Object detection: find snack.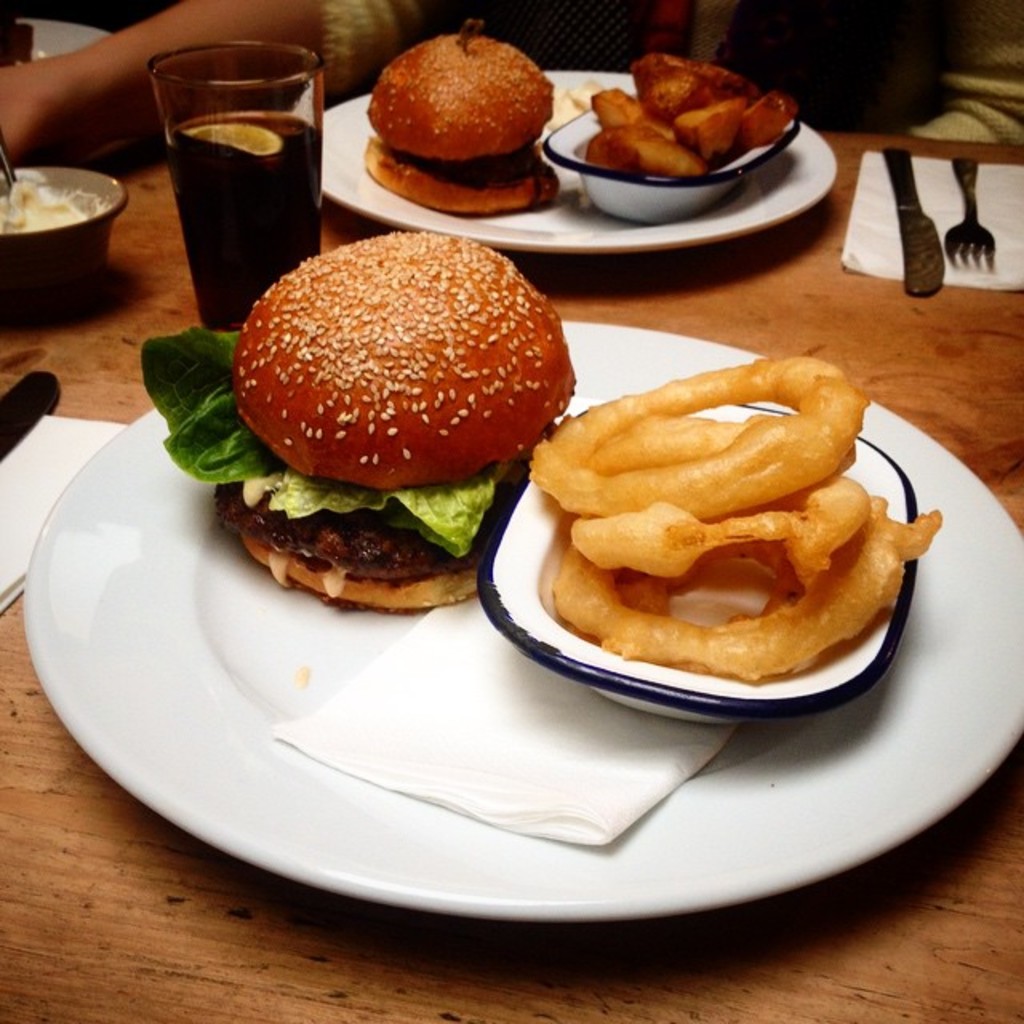
<region>366, 26, 558, 210</region>.
